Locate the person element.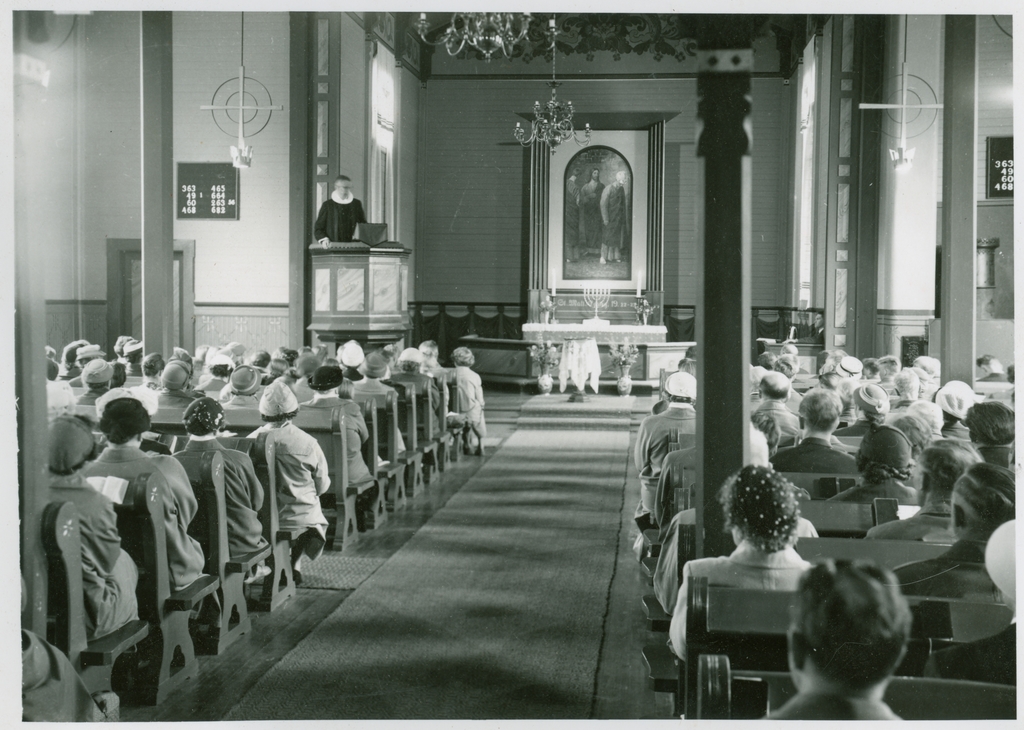
Element bbox: crop(866, 442, 964, 536).
